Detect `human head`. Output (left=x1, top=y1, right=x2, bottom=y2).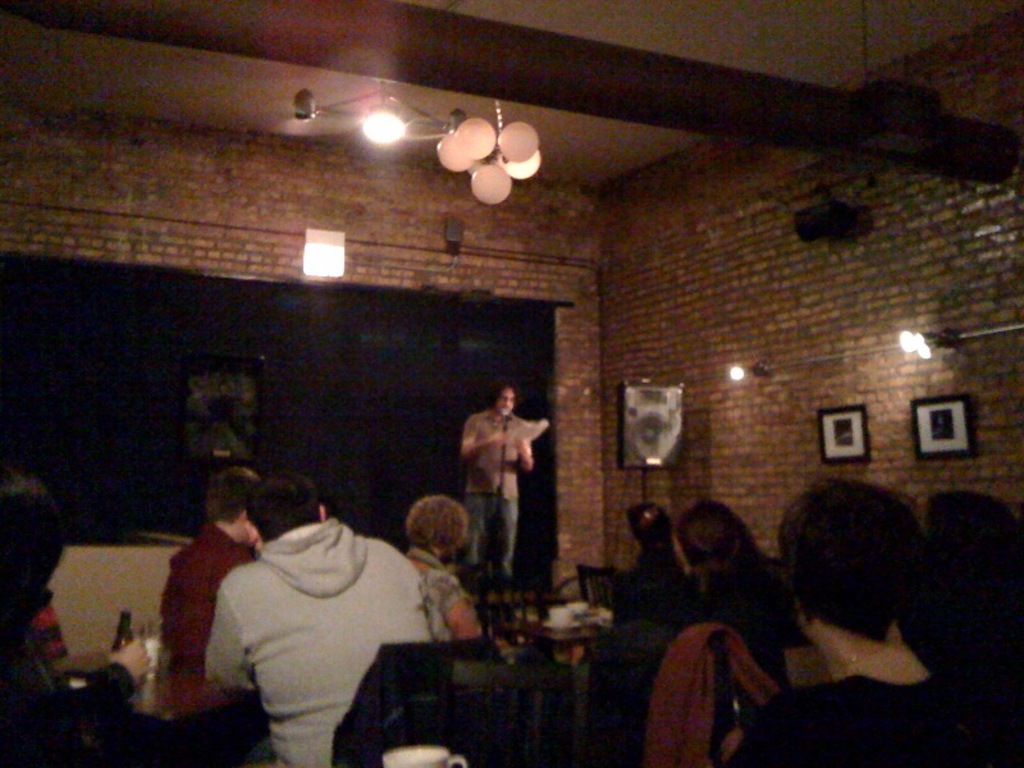
(left=494, top=380, right=517, bottom=412).
